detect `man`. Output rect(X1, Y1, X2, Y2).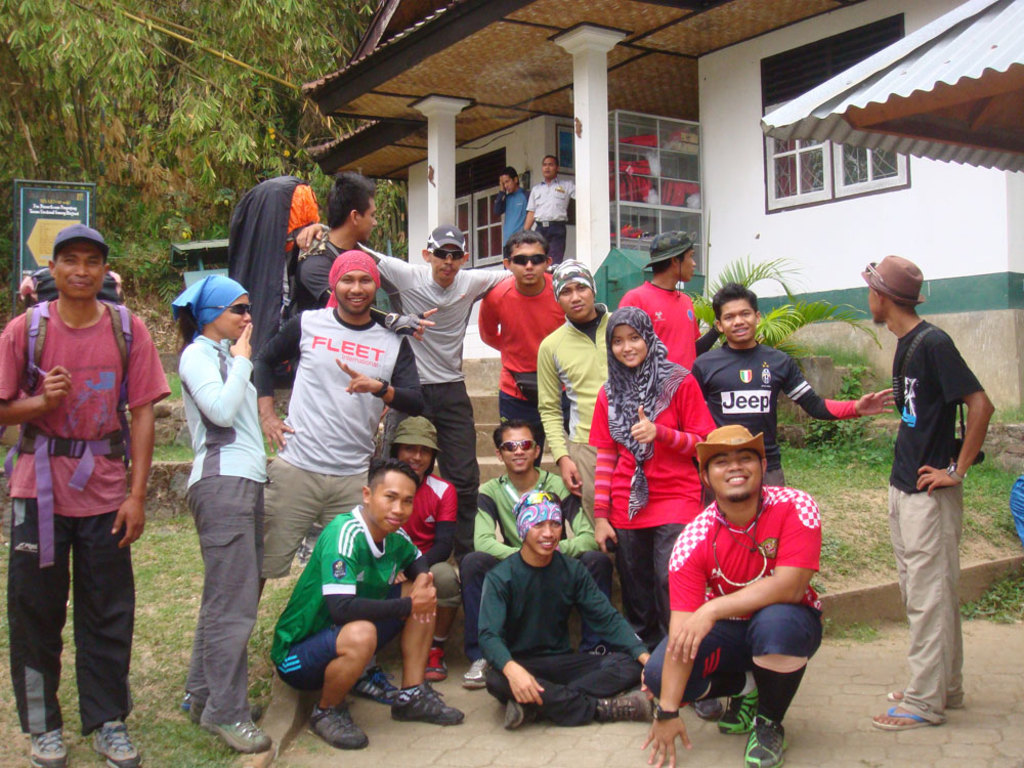
rect(292, 228, 512, 546).
